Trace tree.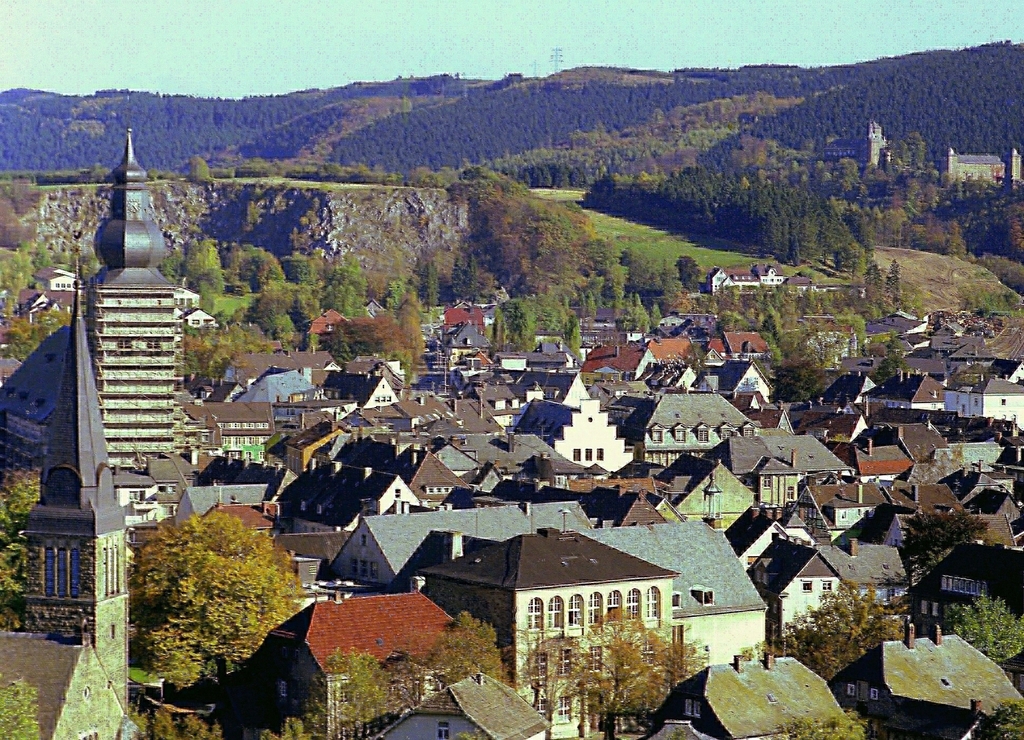
Traced to 10 244 37 293.
